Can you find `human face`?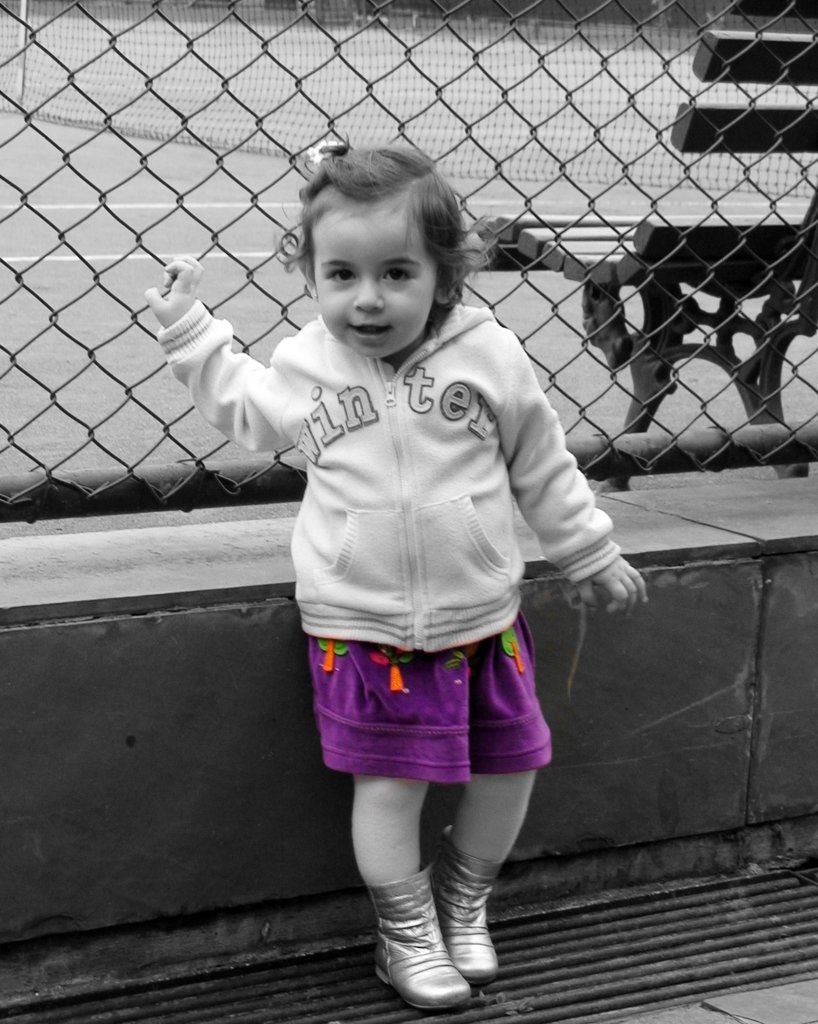
Yes, bounding box: locate(304, 209, 437, 352).
